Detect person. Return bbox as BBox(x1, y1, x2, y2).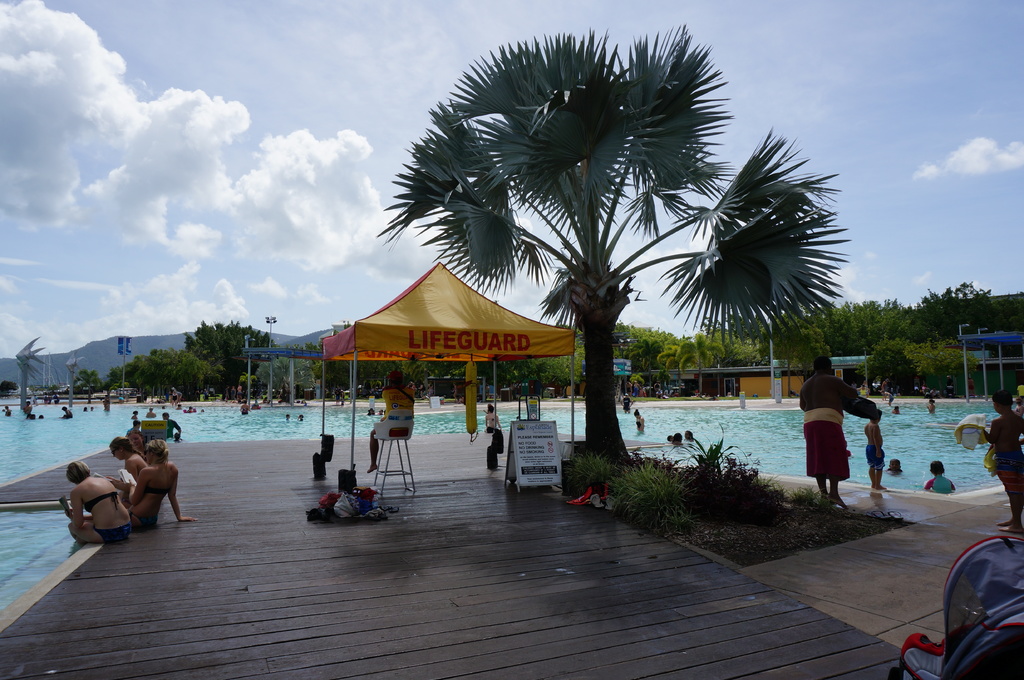
BBox(129, 409, 139, 417).
